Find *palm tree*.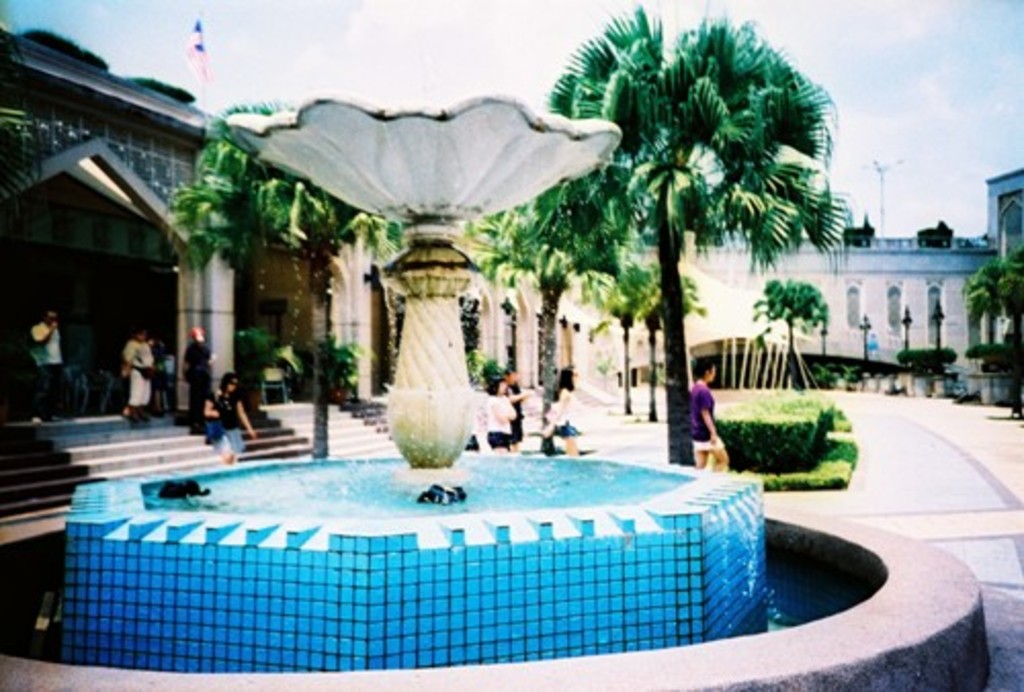
pyautogui.locateOnScreen(158, 92, 418, 459).
